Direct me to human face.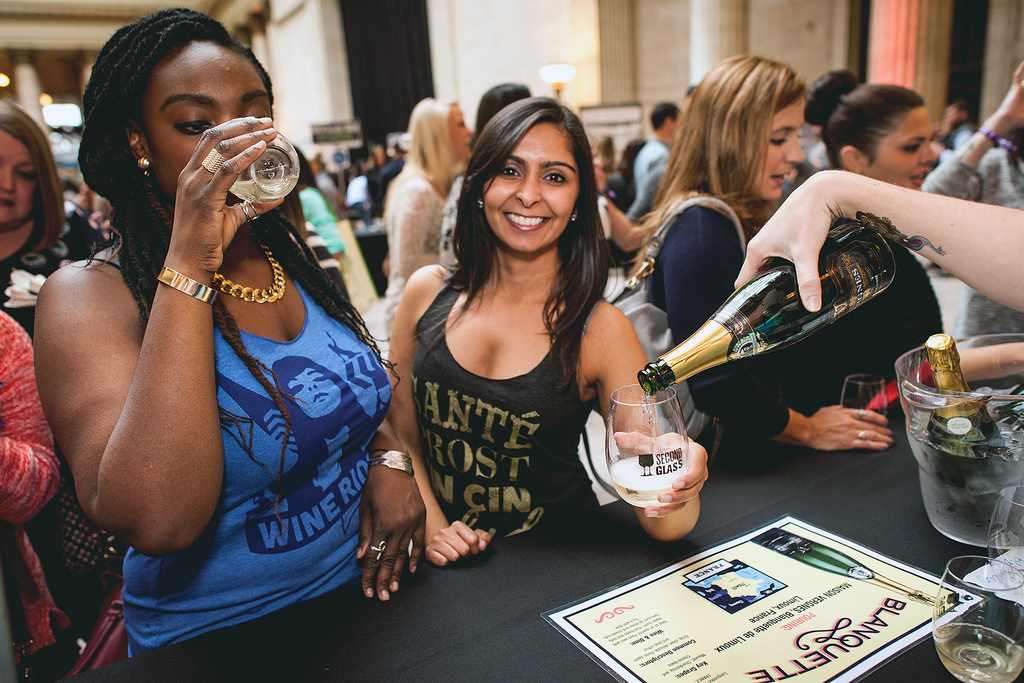
Direction: BBox(858, 104, 942, 191).
